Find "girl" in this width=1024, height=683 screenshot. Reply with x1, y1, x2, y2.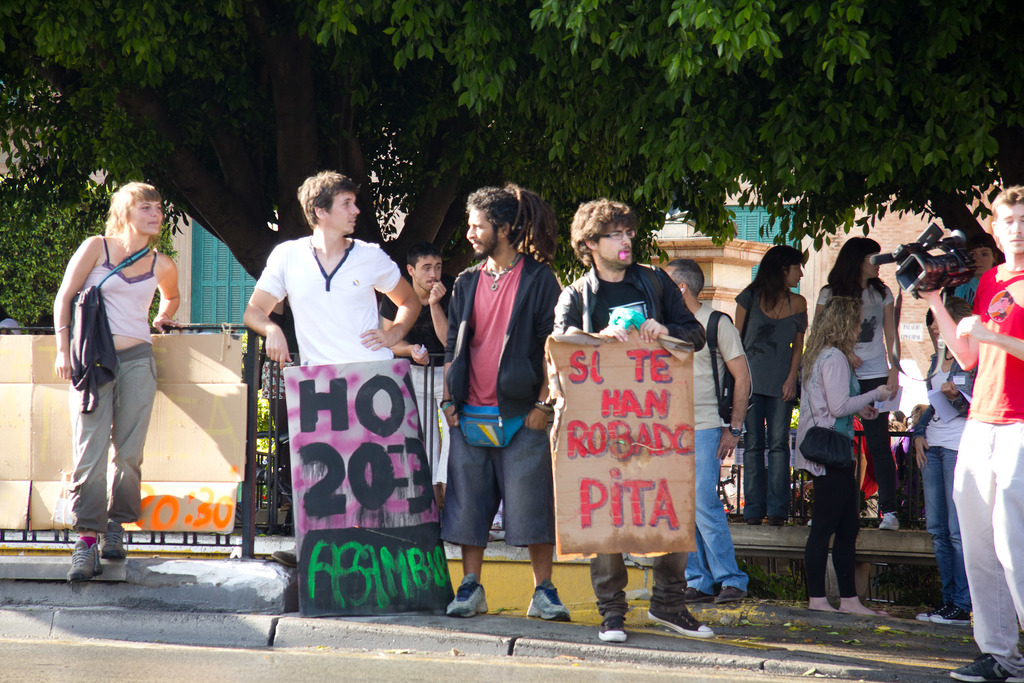
815, 235, 896, 534.
